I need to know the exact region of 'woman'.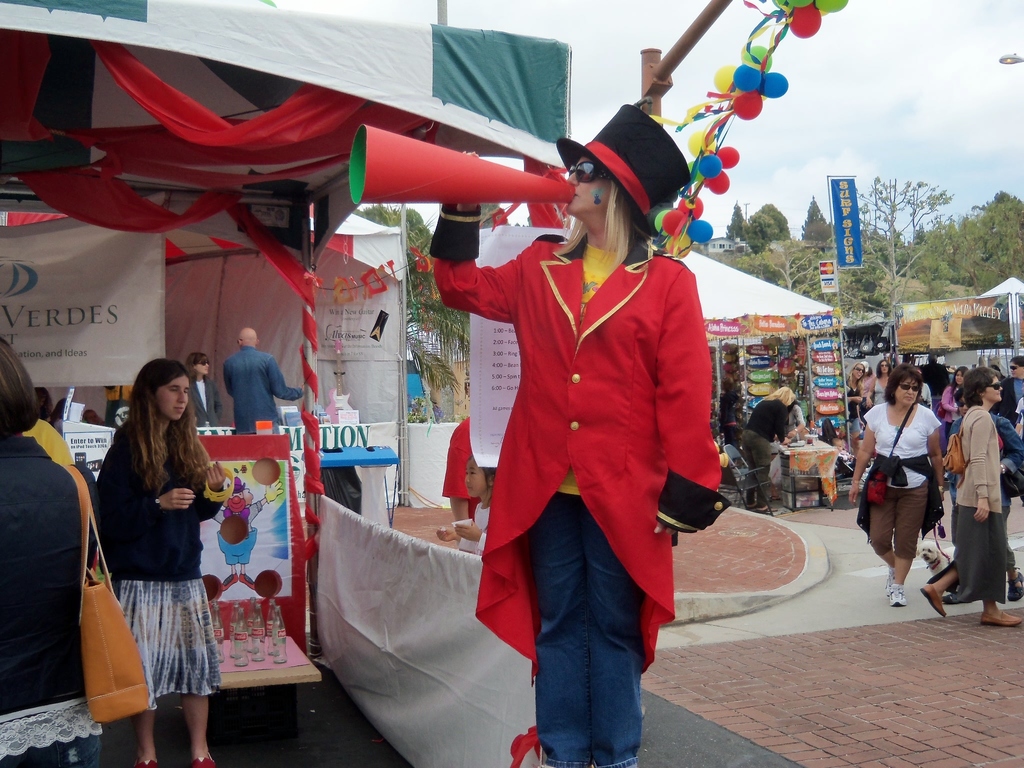
Region: BBox(847, 364, 944, 602).
